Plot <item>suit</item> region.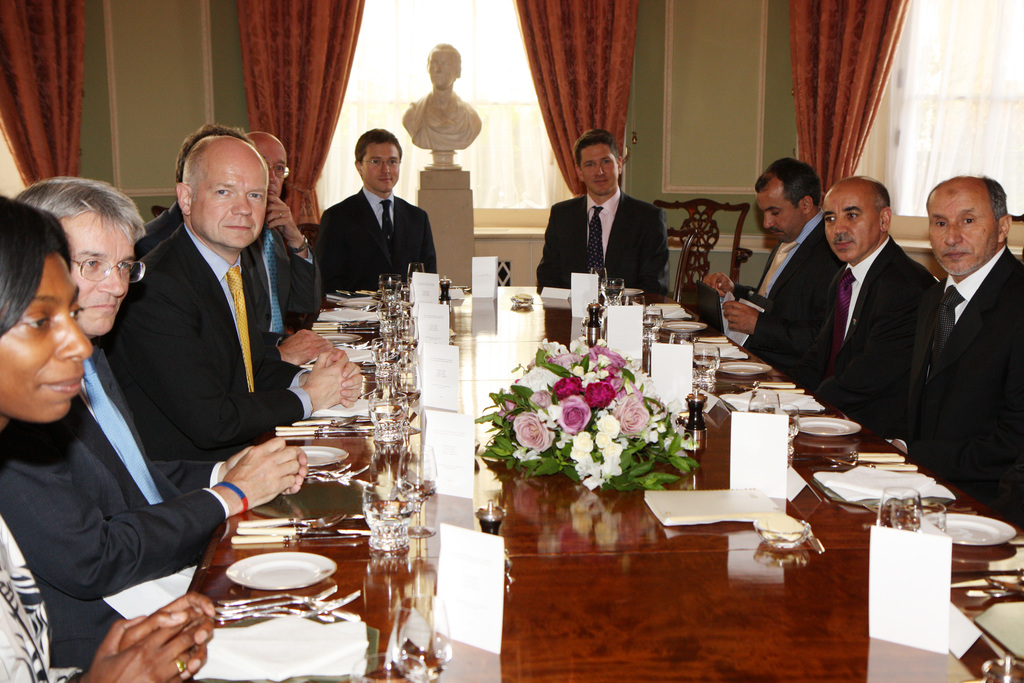
Plotted at l=314, t=181, r=439, b=292.
